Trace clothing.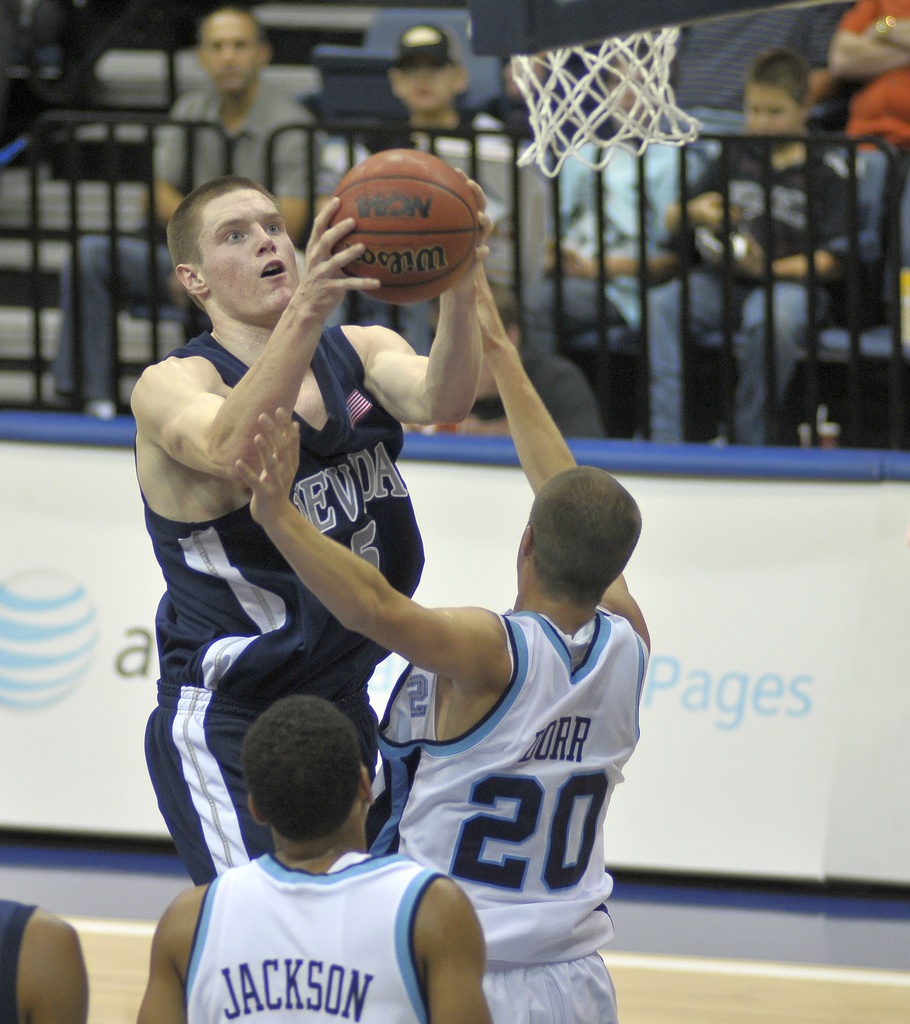
Traced to BBox(368, 609, 645, 1023).
